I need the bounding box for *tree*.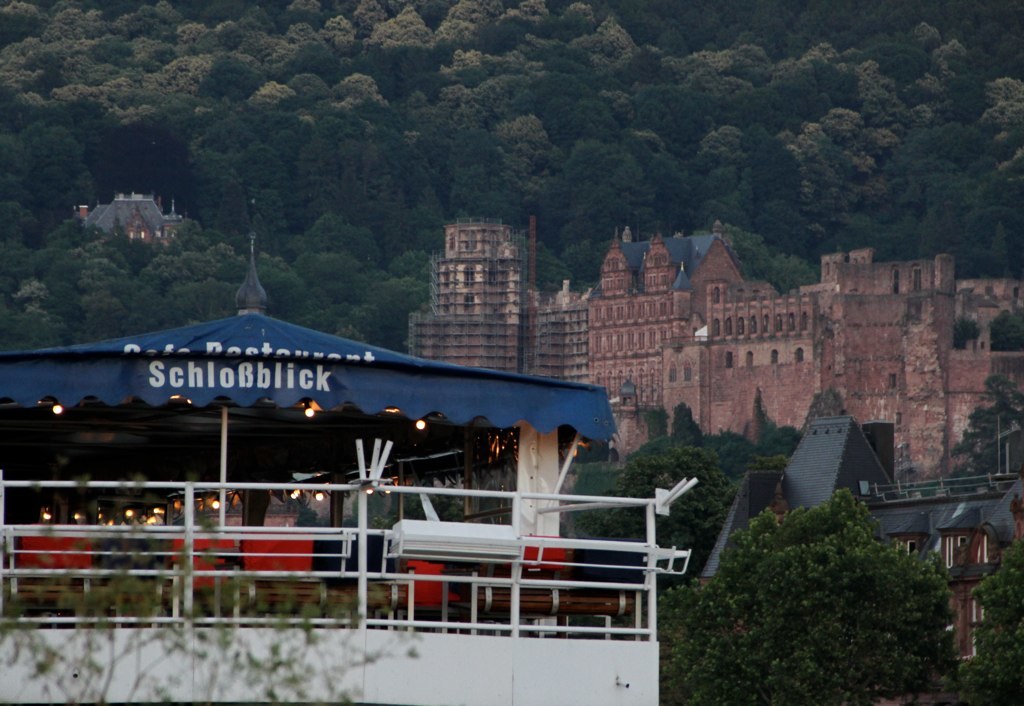
Here it is: {"x1": 989, "y1": 76, "x2": 1023, "y2": 102}.
